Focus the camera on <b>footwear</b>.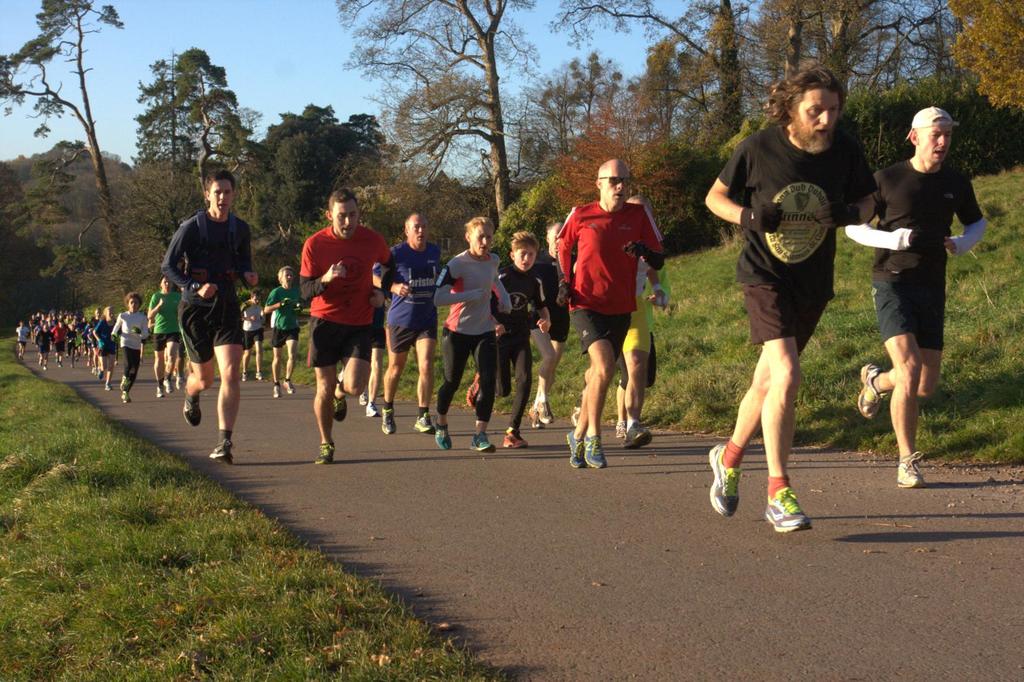
Focus region: crop(122, 375, 129, 387).
